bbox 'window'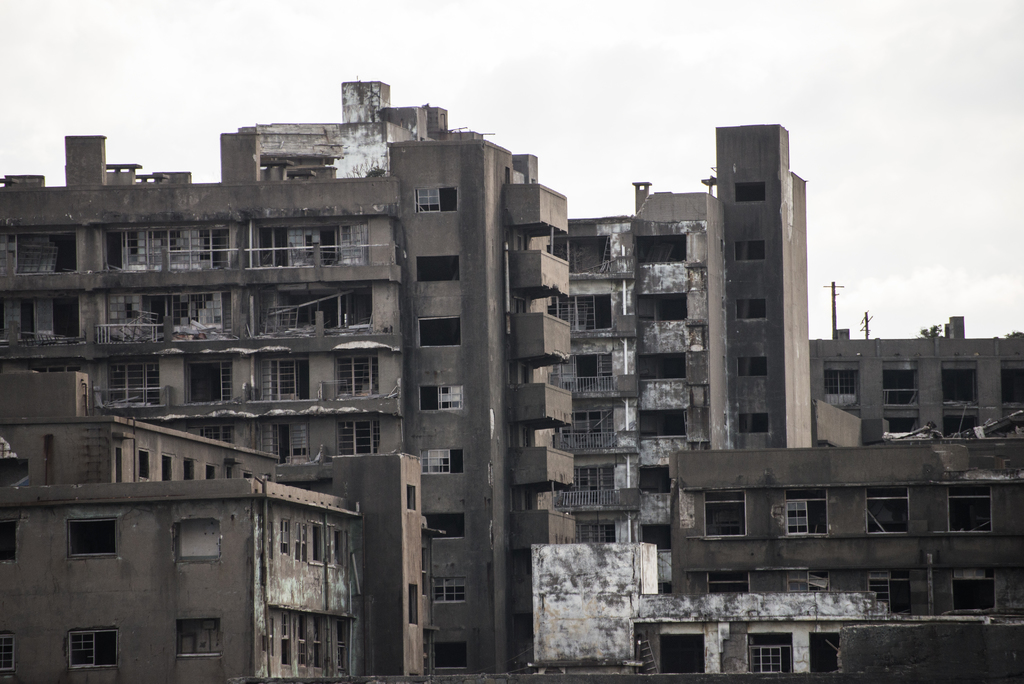
<region>415, 448, 463, 476</region>
